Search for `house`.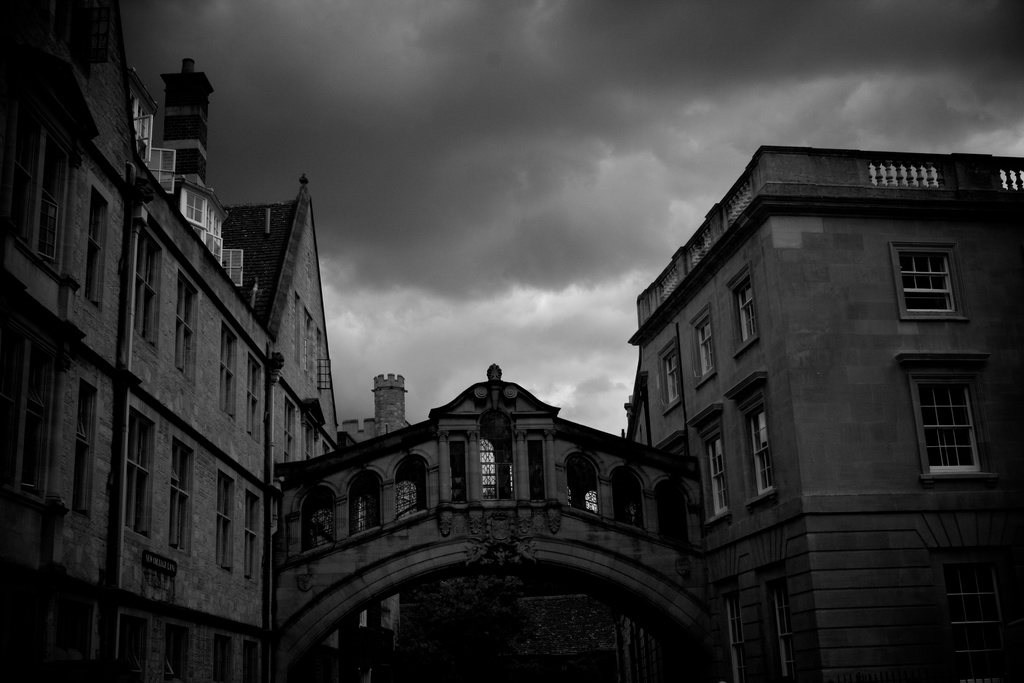
Found at Rect(346, 371, 419, 682).
